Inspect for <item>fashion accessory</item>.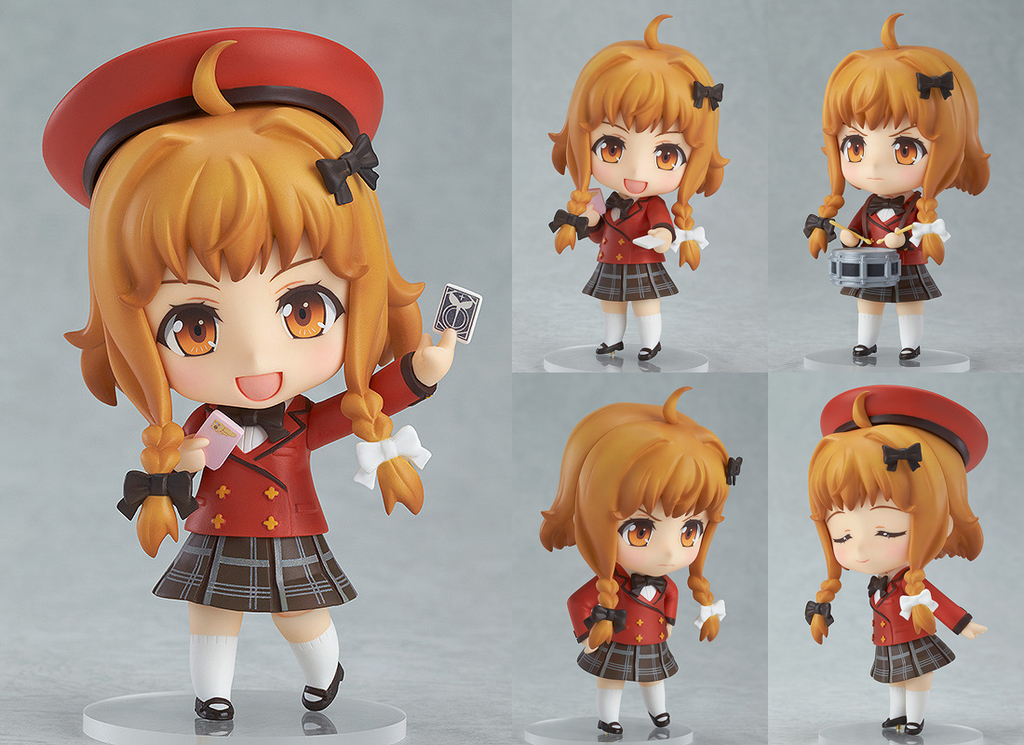
Inspection: select_region(883, 443, 919, 473).
